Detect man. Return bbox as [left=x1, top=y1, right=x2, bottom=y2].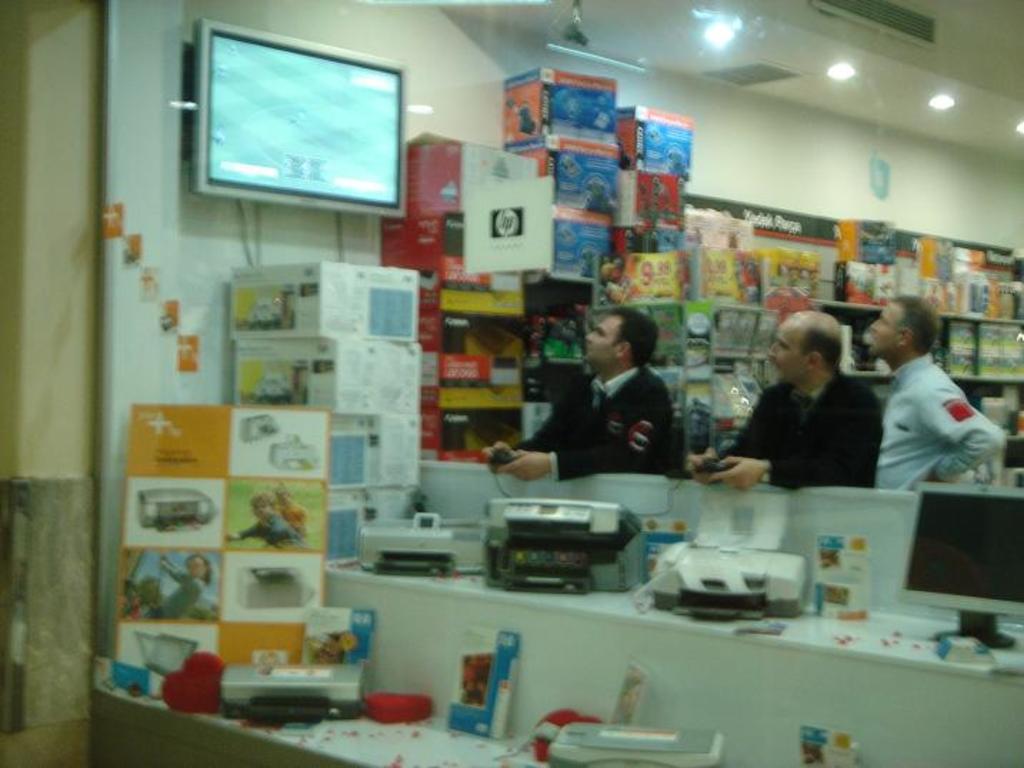
[left=684, top=308, right=880, bottom=490].
